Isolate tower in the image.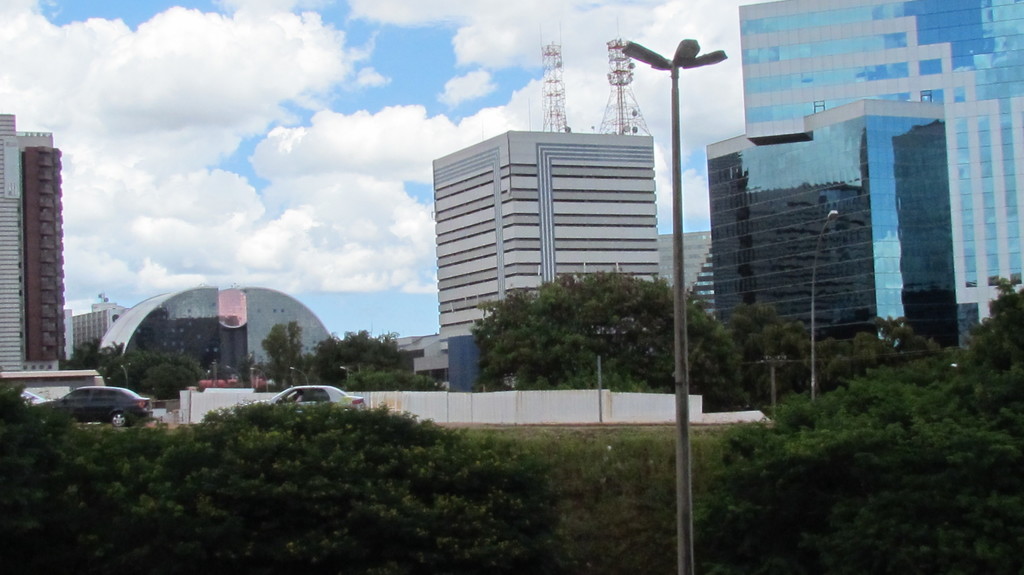
Isolated region: box=[9, 106, 79, 361].
